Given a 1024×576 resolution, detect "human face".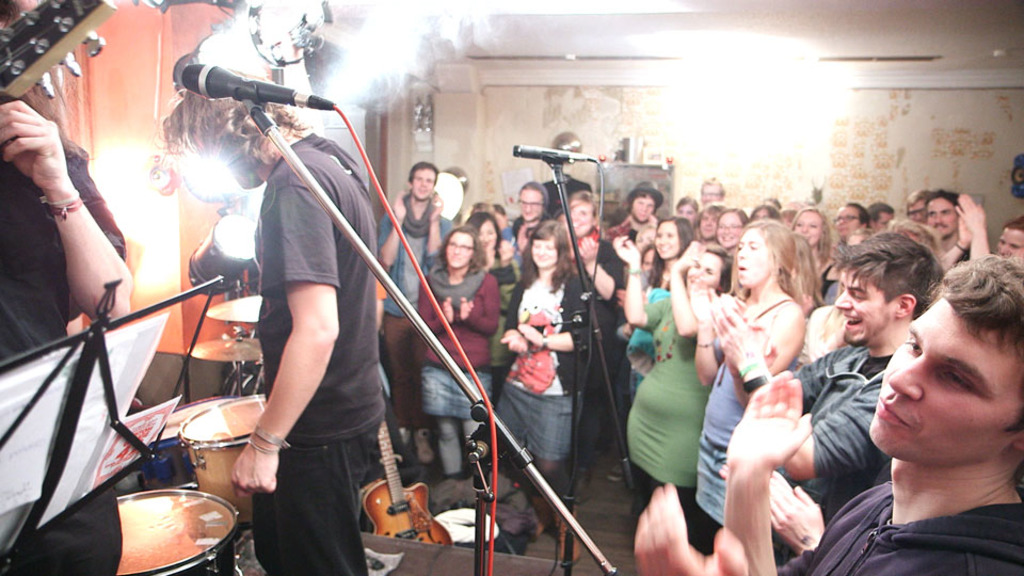
crop(874, 212, 894, 229).
